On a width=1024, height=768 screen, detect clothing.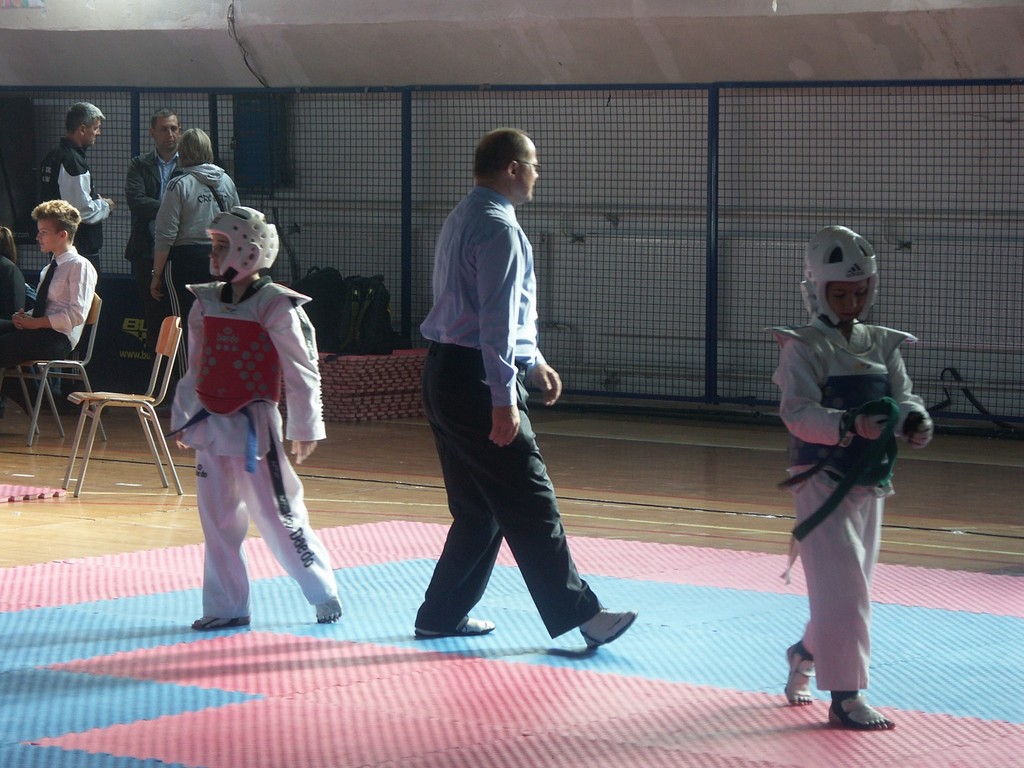
{"left": 0, "top": 258, "right": 25, "bottom": 320}.
